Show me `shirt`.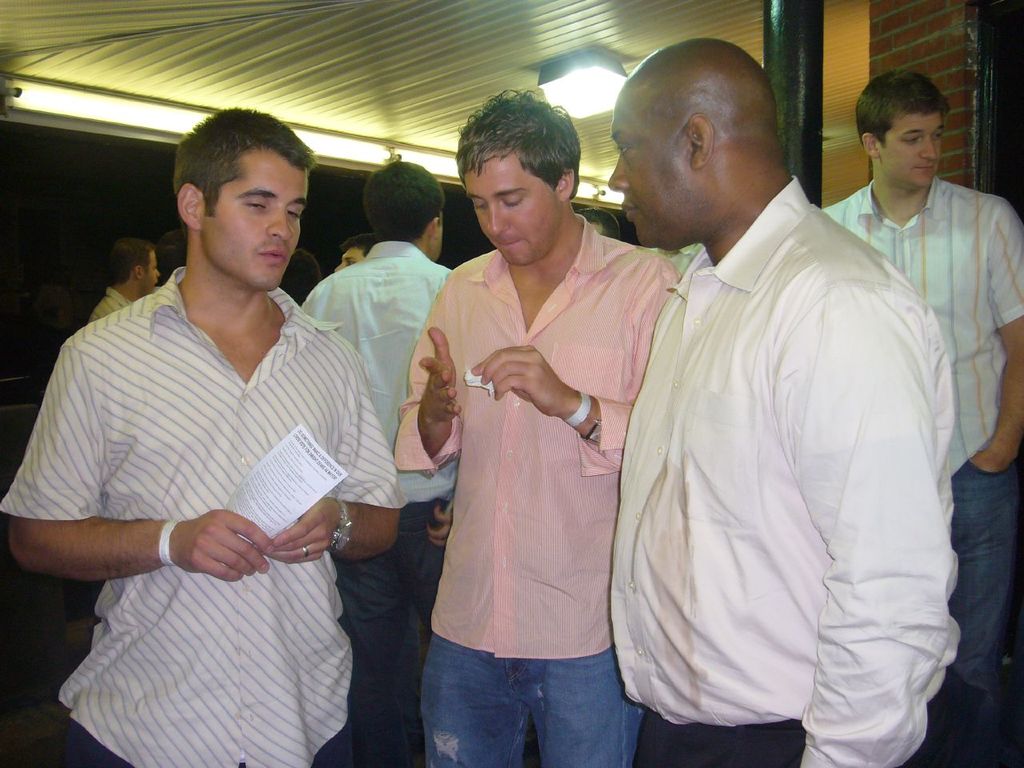
`shirt` is here: locate(299, 236, 447, 504).
